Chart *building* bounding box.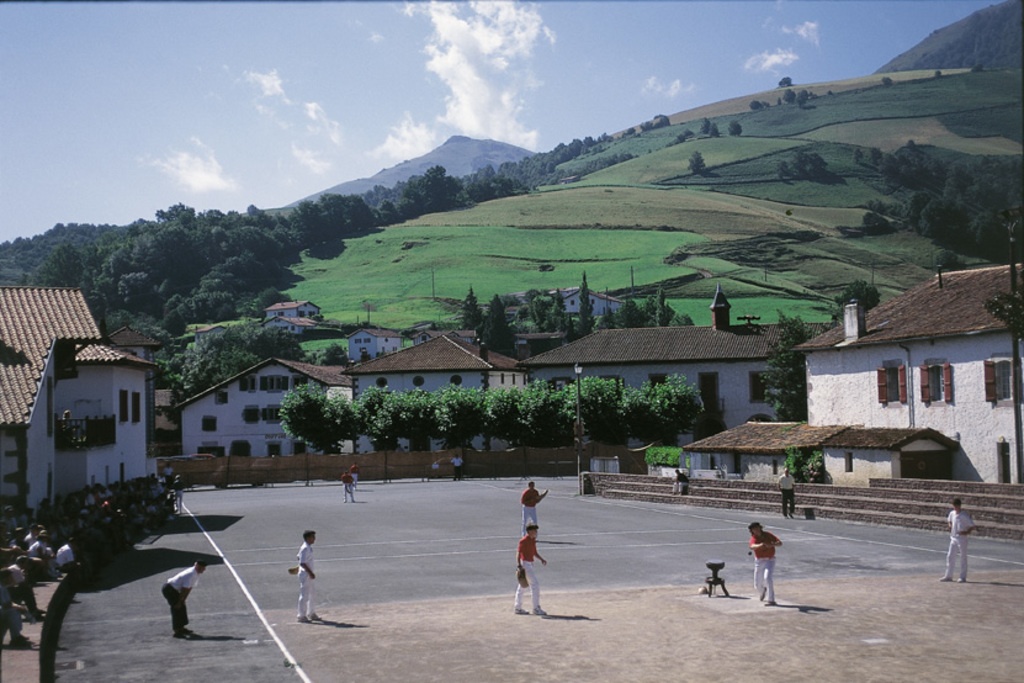
Charted: locate(0, 290, 159, 517).
